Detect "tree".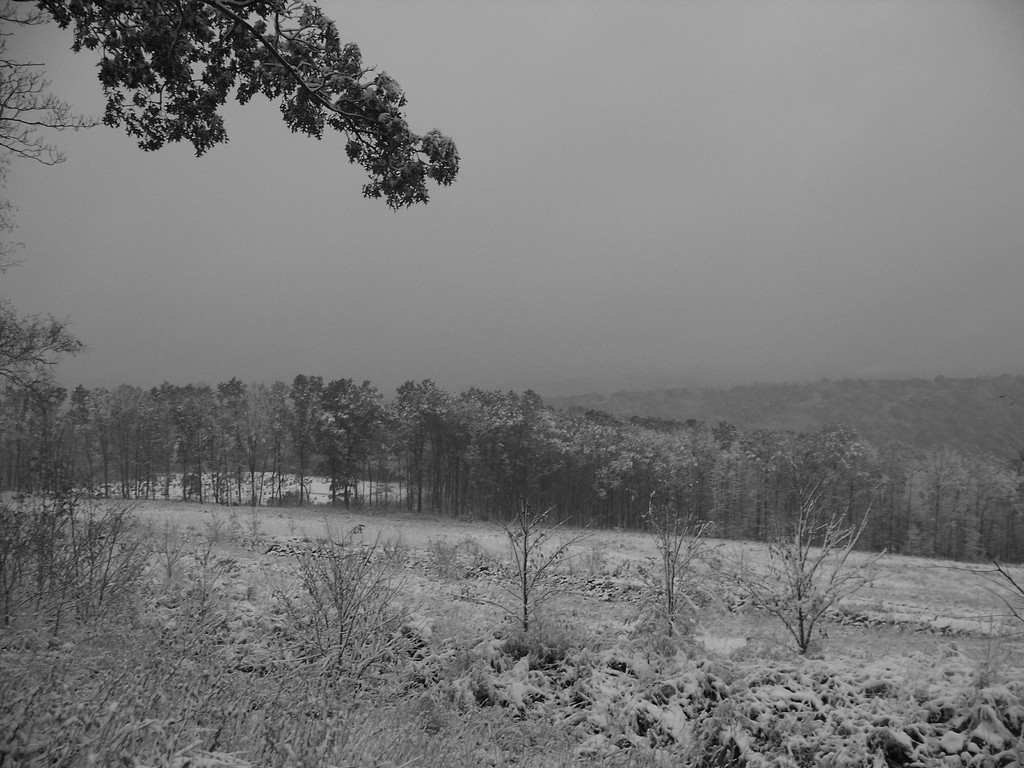
Detected at 744/481/883/648.
